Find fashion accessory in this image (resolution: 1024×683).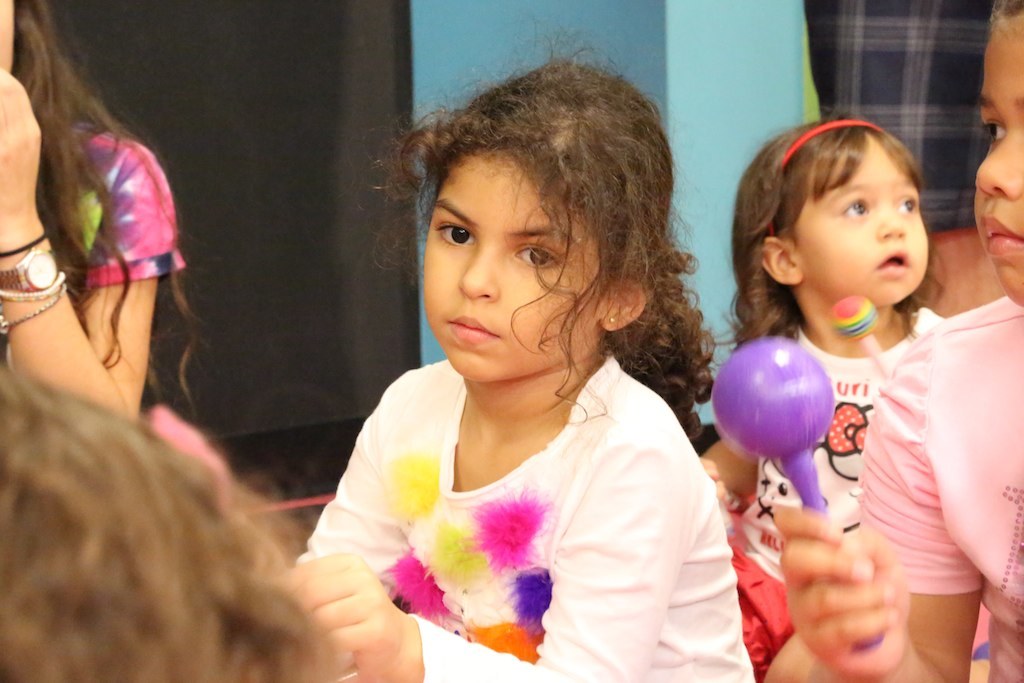
detection(768, 116, 884, 233).
